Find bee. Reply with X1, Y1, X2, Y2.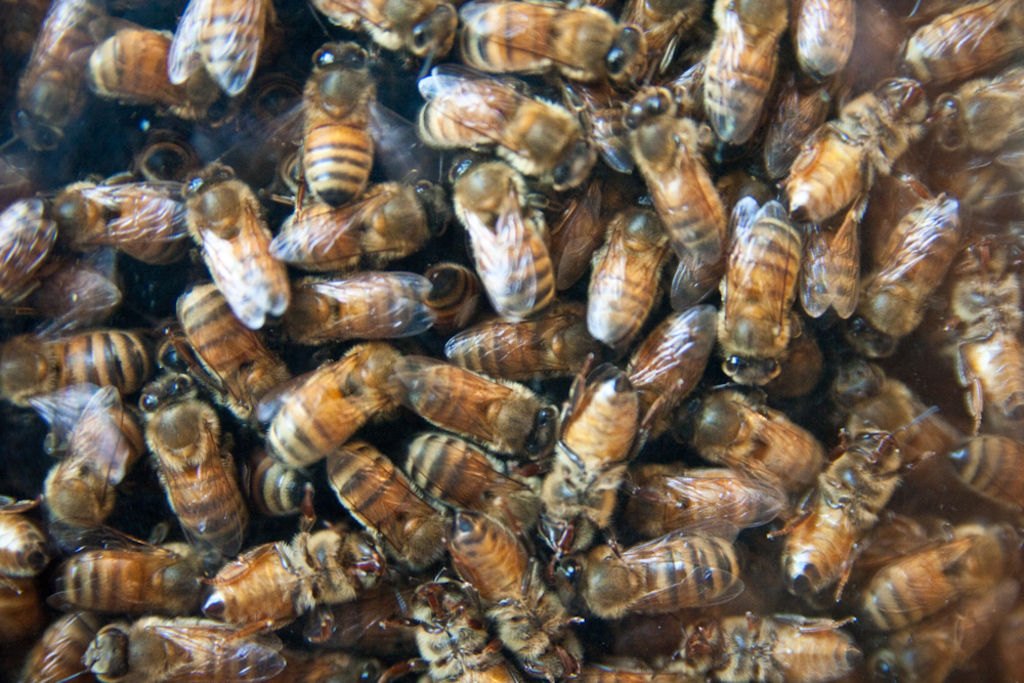
930, 67, 1023, 150.
